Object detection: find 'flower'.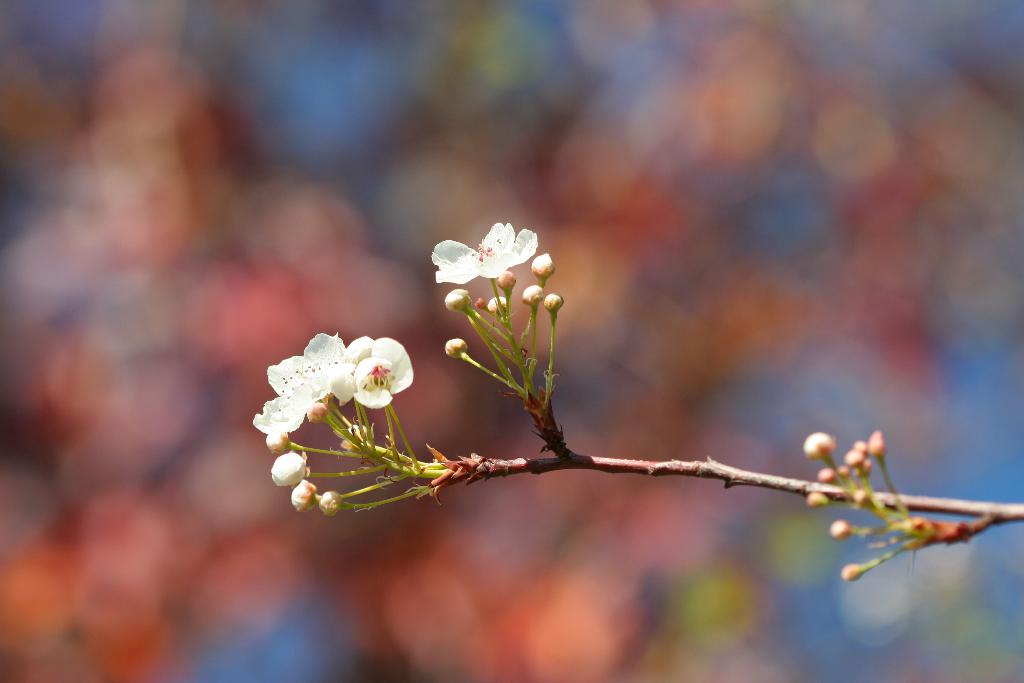
[x1=301, y1=397, x2=323, y2=425].
